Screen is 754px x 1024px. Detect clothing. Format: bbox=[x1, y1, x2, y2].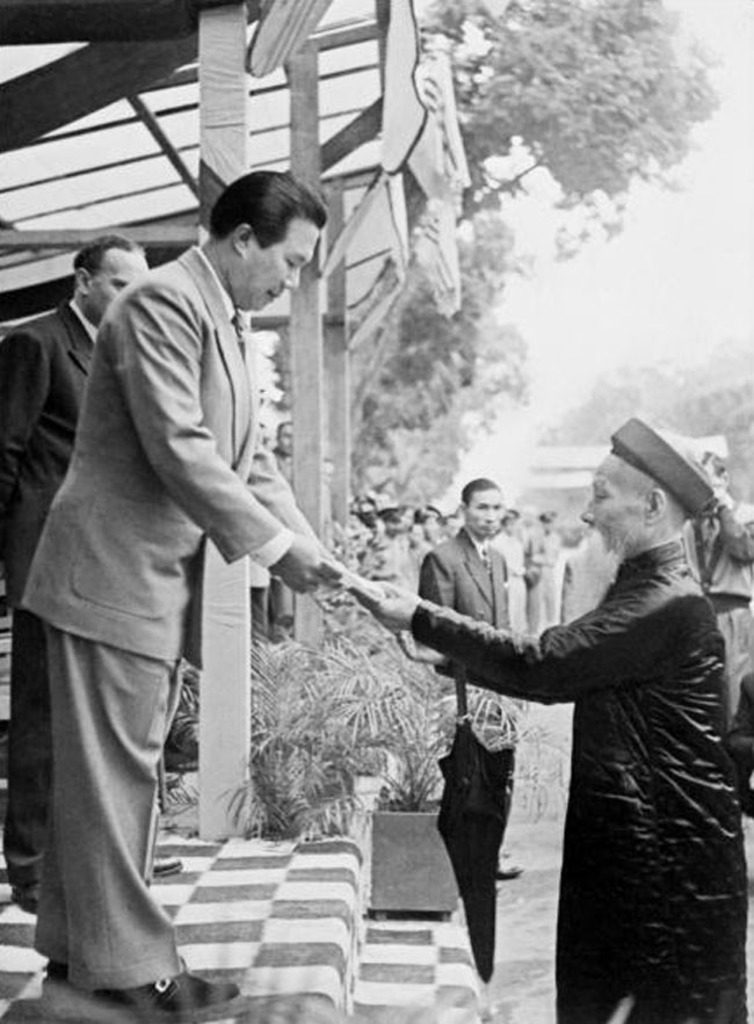
bbox=[29, 161, 319, 1014].
